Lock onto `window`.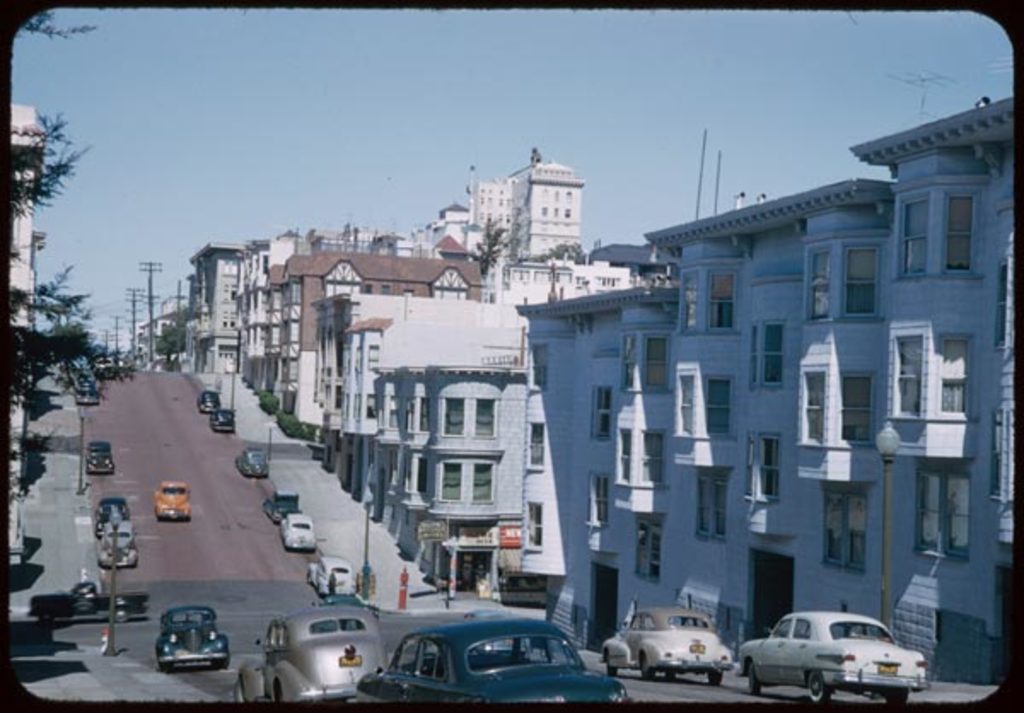
Locked: crop(567, 208, 573, 220).
